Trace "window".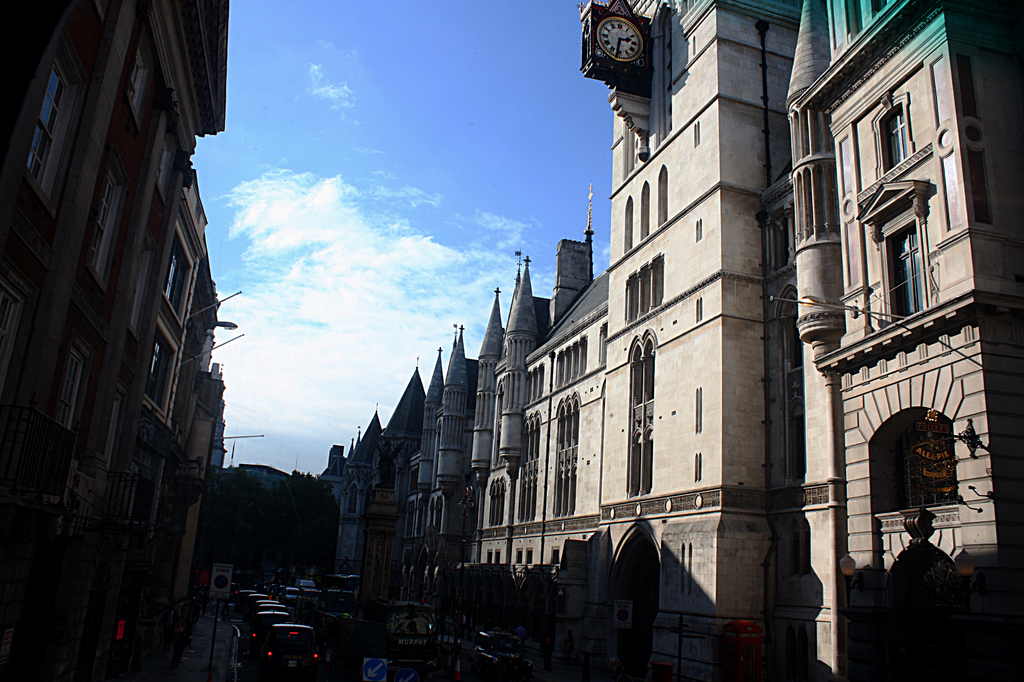
Traced to [626, 251, 665, 318].
